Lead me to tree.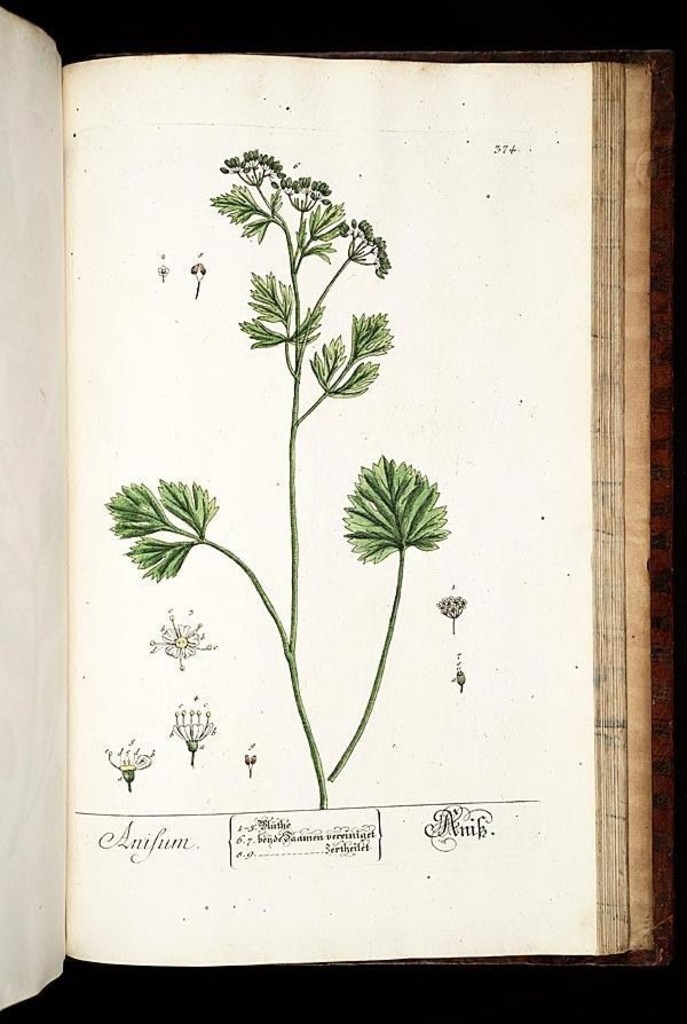
Lead to [98,156,448,817].
